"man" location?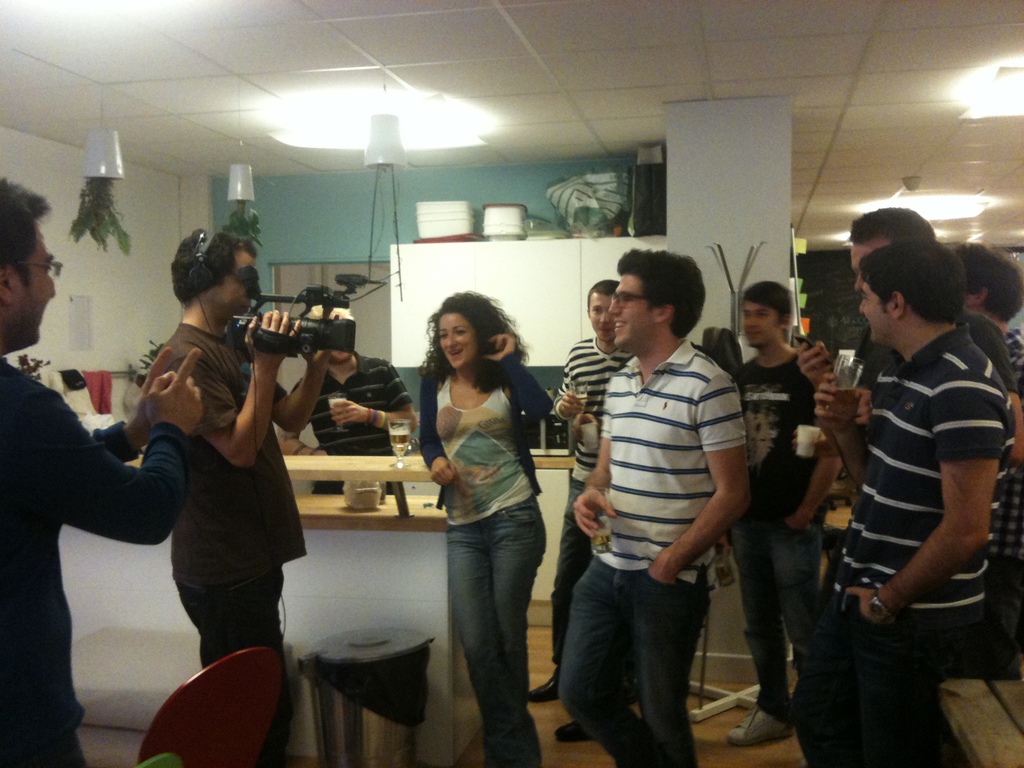
[left=726, top=280, right=828, bottom=744]
